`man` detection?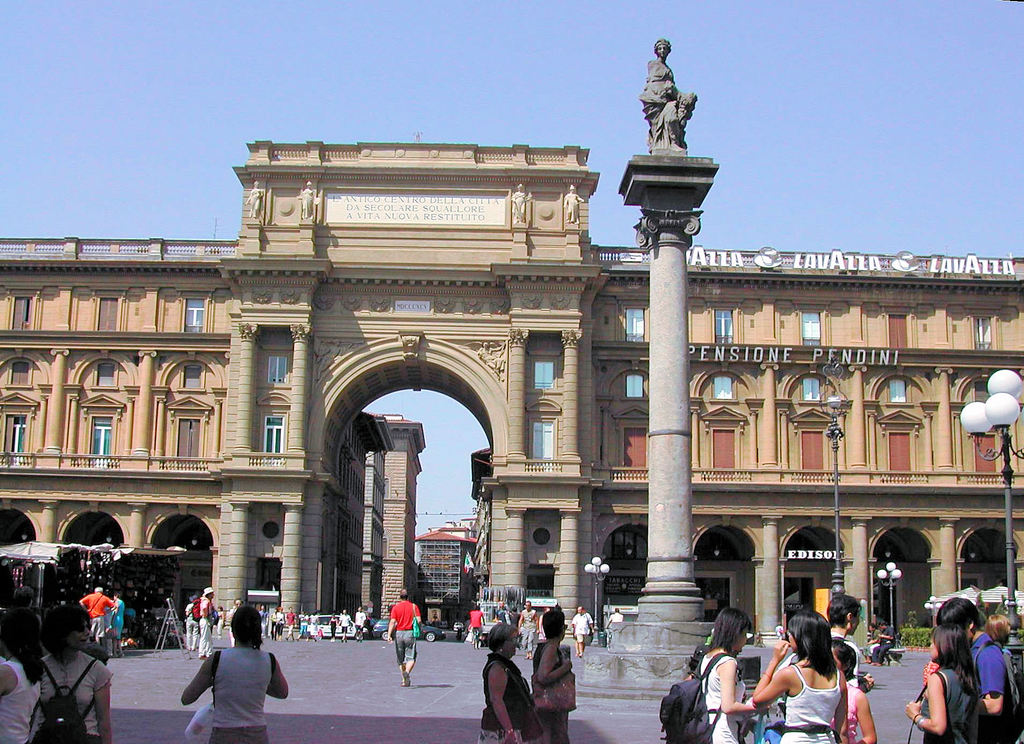
[left=78, top=589, right=114, bottom=641]
